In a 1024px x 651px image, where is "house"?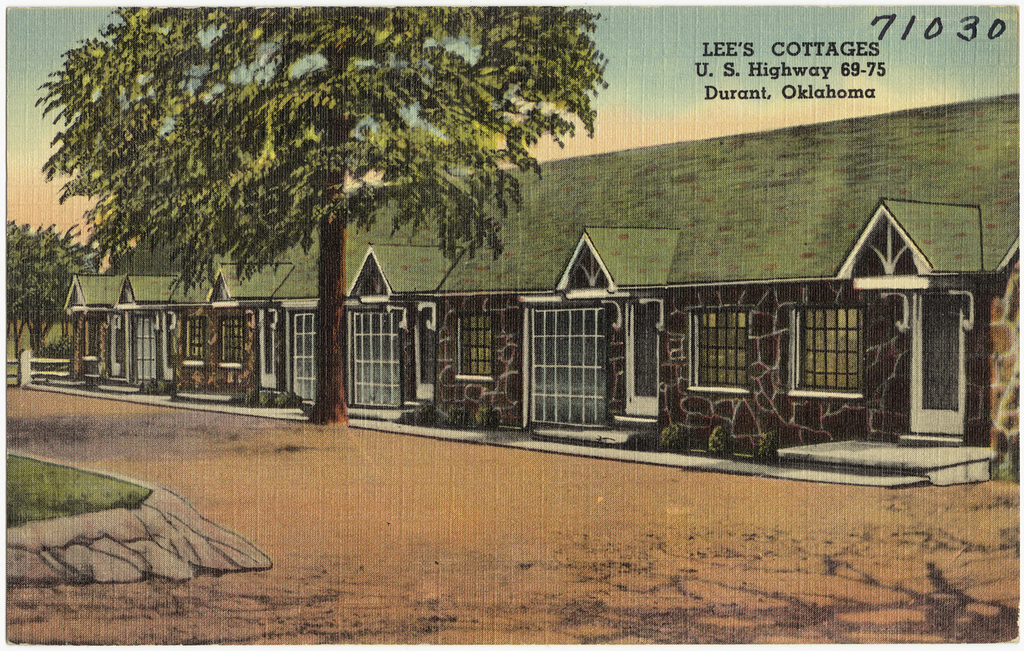
crop(63, 93, 1023, 494).
